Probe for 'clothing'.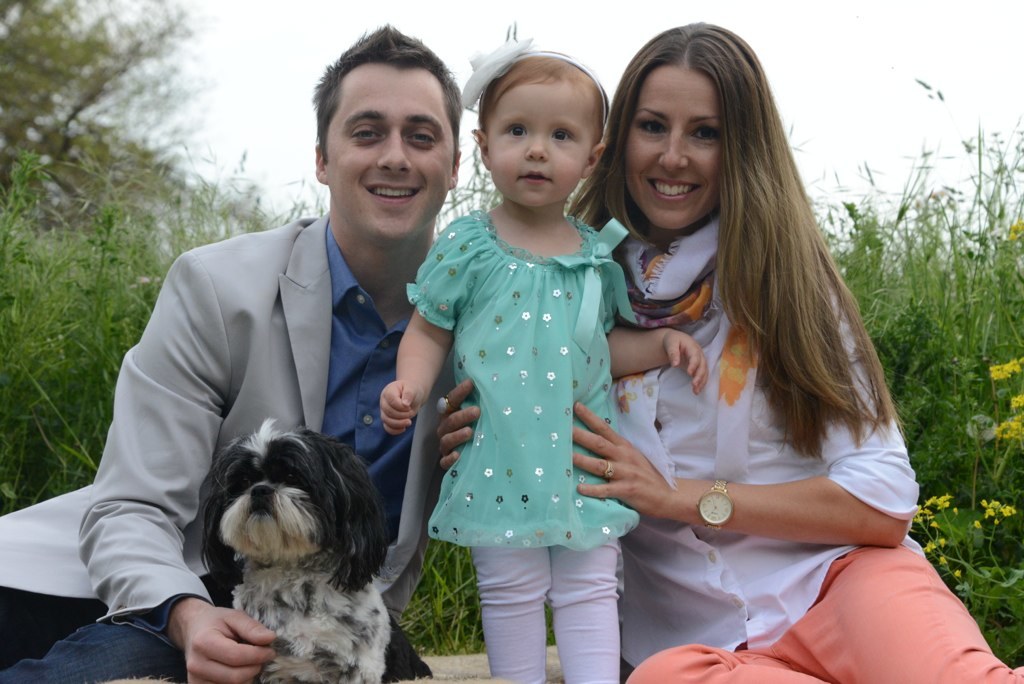
Probe result: 59, 176, 475, 621.
